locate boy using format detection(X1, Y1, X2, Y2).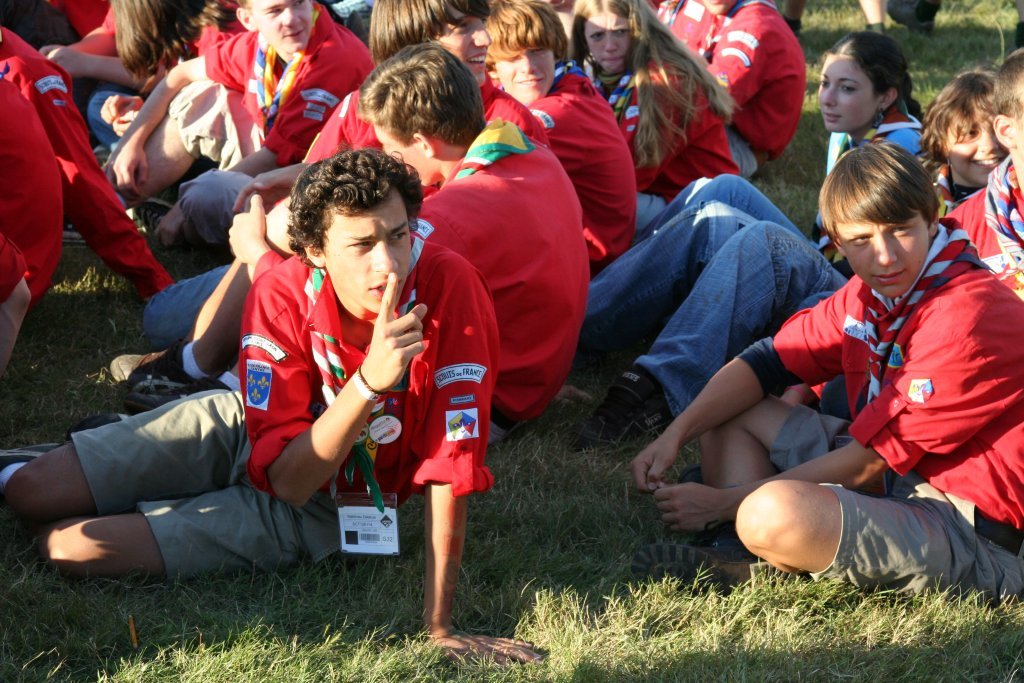
detection(555, 67, 1010, 443).
